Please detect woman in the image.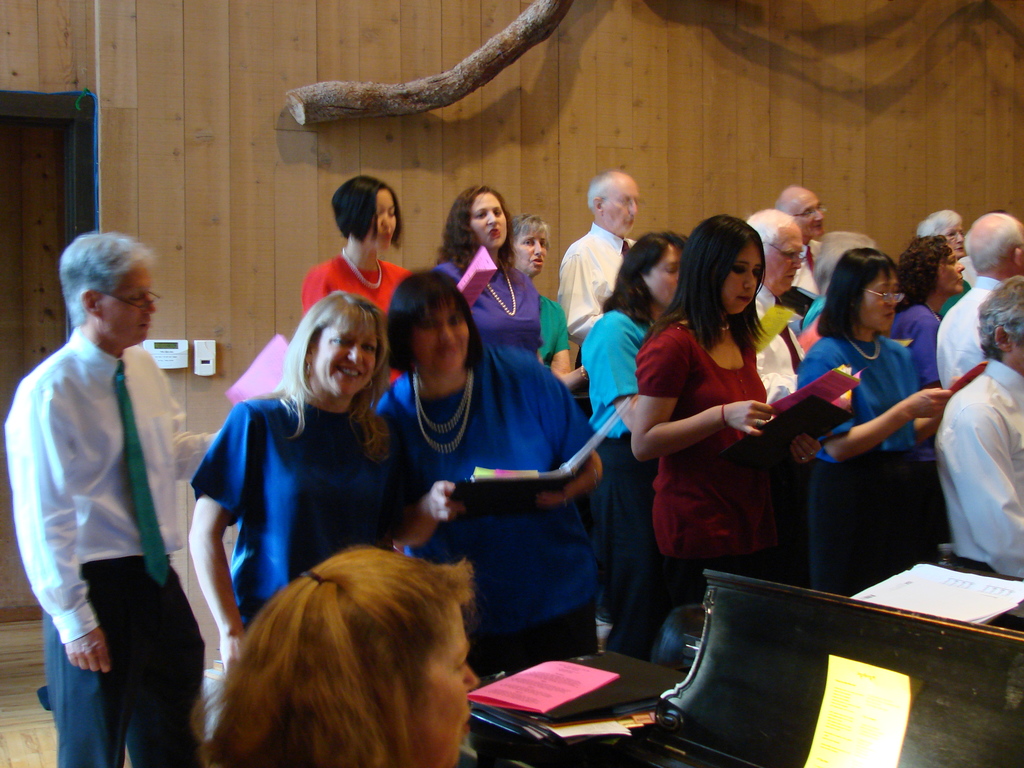
pyautogui.locateOnScreen(300, 176, 423, 392).
